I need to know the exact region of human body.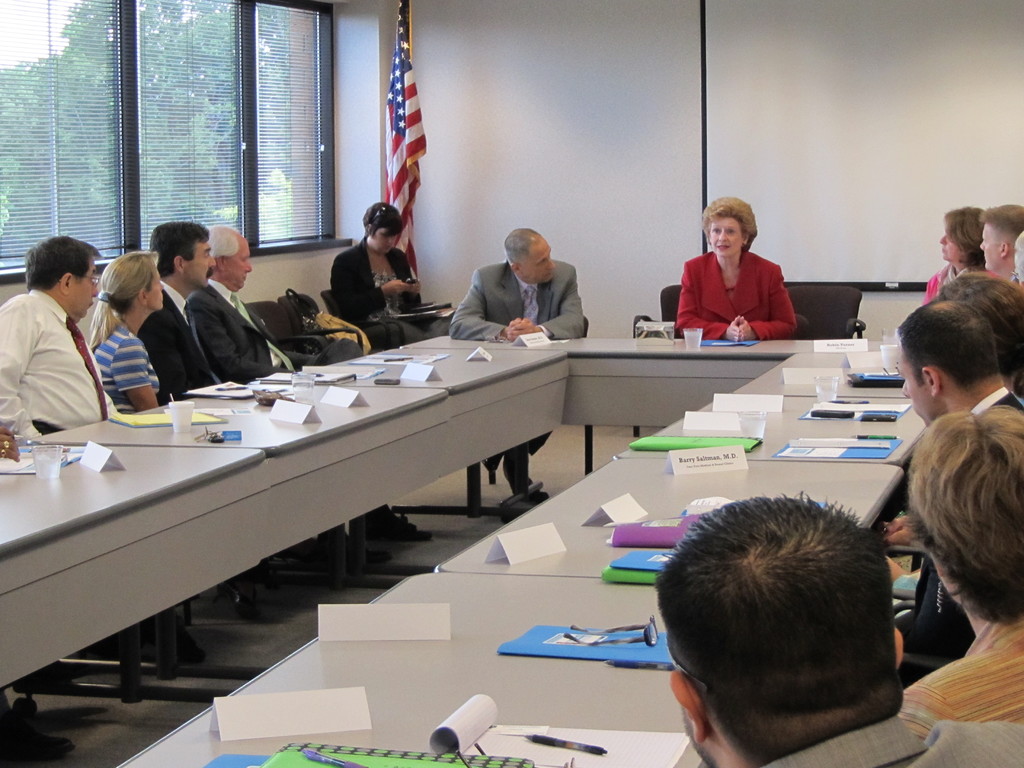
Region: crop(893, 408, 1023, 719).
